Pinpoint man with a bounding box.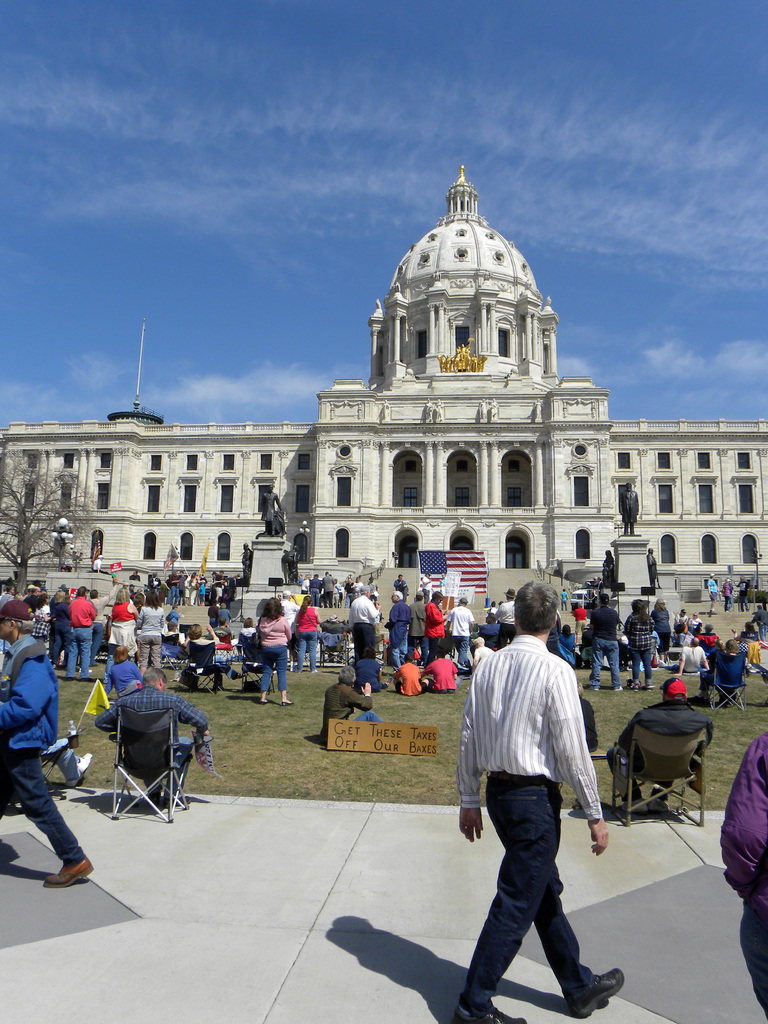
box=[181, 622, 221, 687].
